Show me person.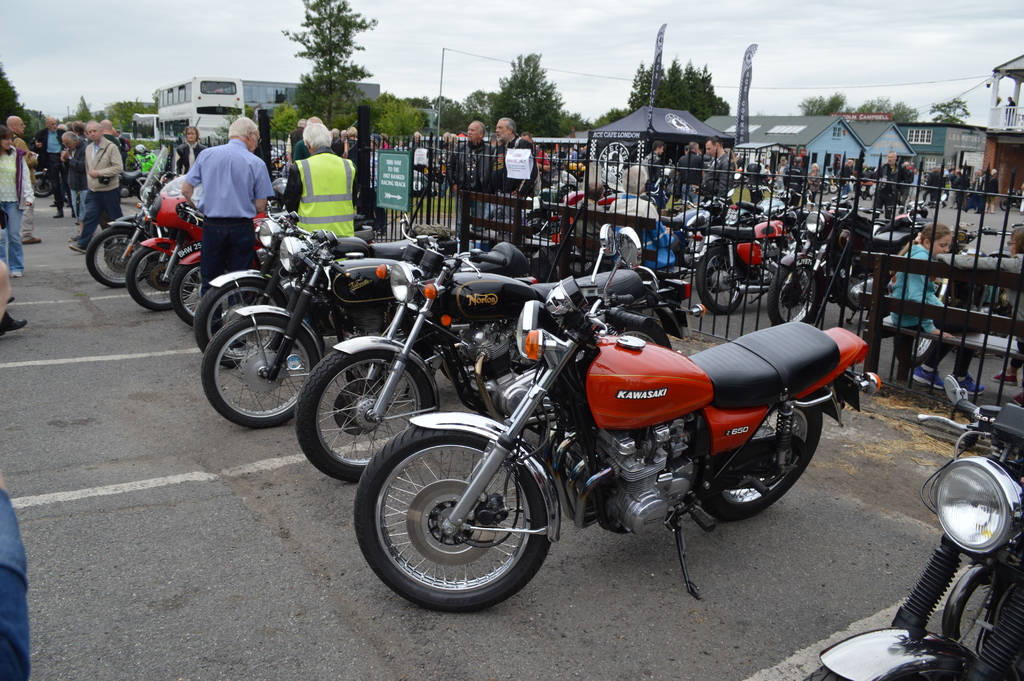
person is here: bbox(677, 140, 705, 199).
